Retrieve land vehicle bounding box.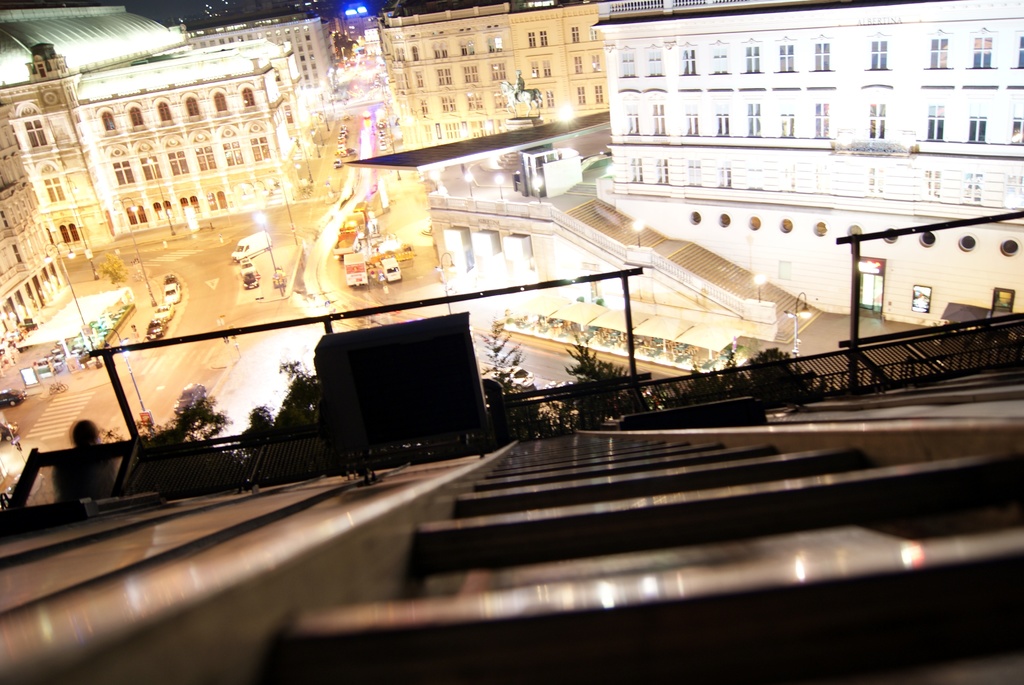
Bounding box: x1=376 y1=254 x2=404 y2=280.
